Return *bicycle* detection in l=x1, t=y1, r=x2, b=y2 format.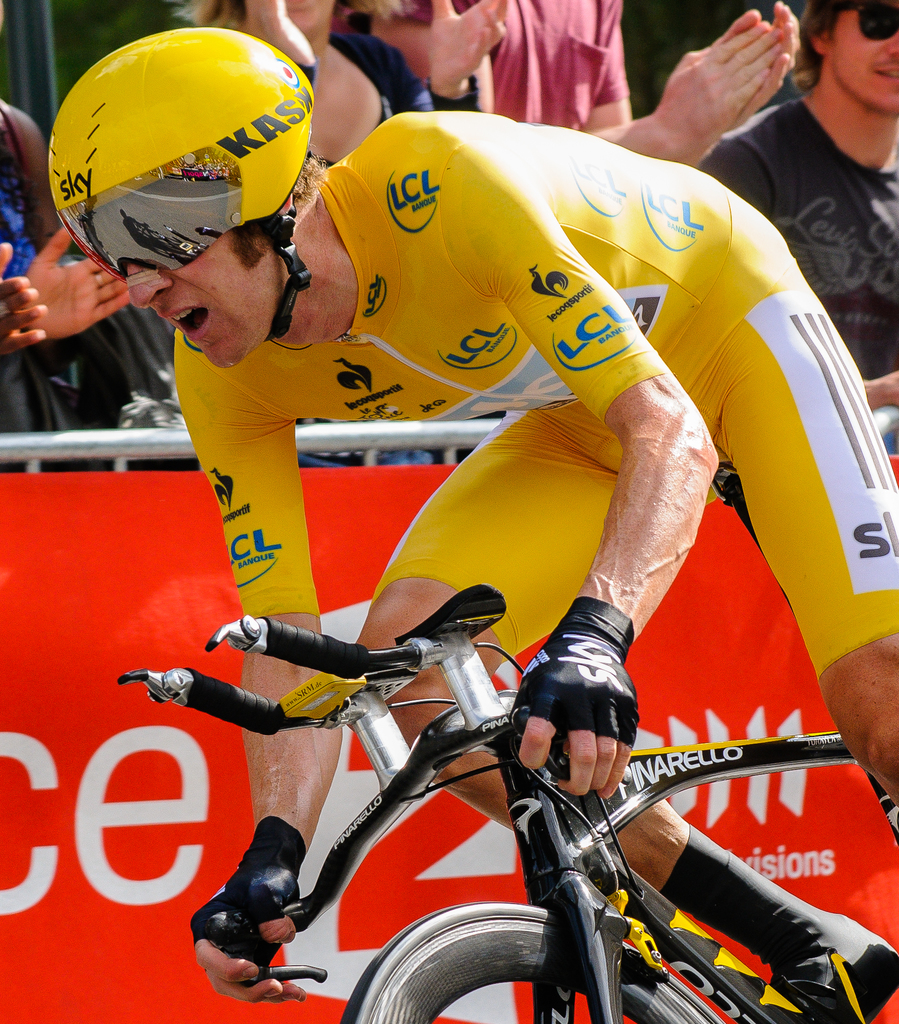
l=114, t=573, r=898, b=1023.
